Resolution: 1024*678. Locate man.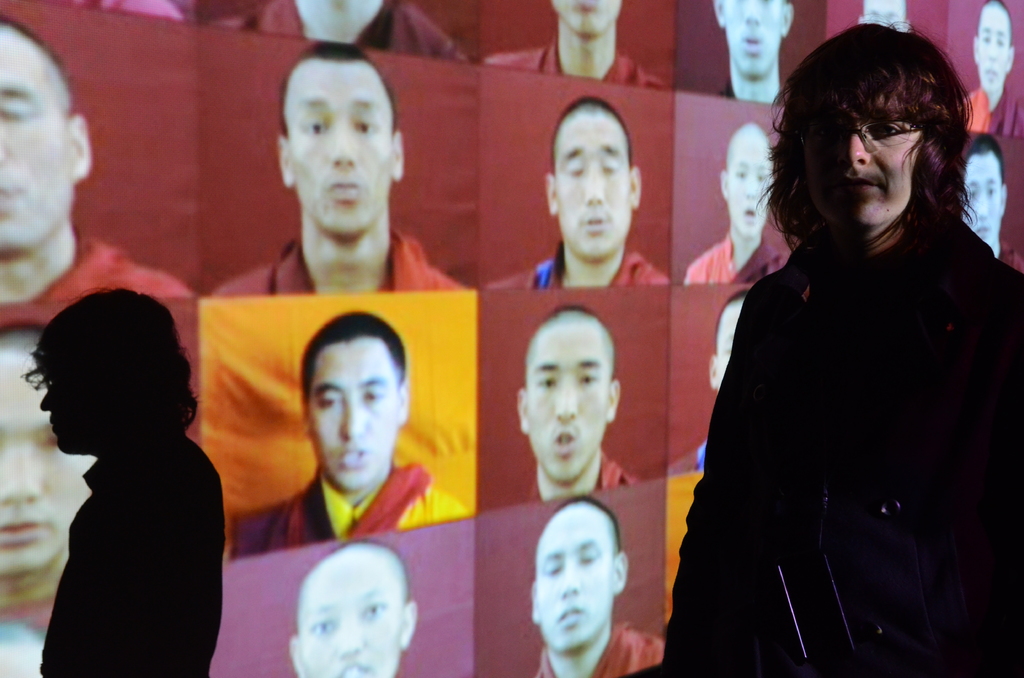
[x1=216, y1=308, x2=468, y2=556].
